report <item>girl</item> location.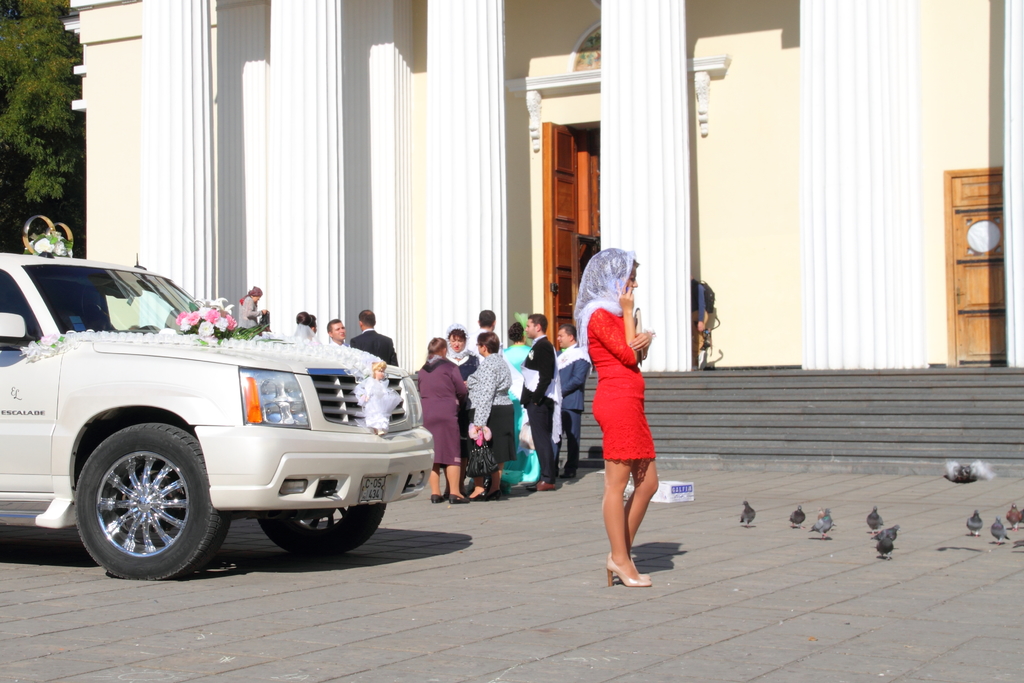
Report: pyautogui.locateOnScreen(572, 240, 659, 587).
